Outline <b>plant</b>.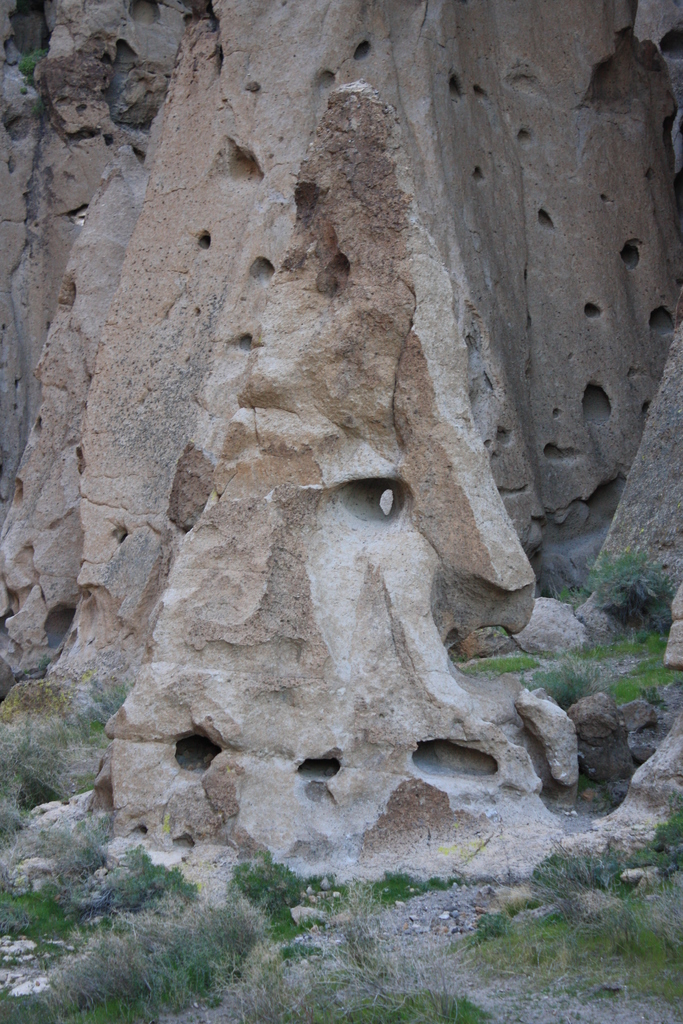
Outline: (33, 97, 45, 116).
